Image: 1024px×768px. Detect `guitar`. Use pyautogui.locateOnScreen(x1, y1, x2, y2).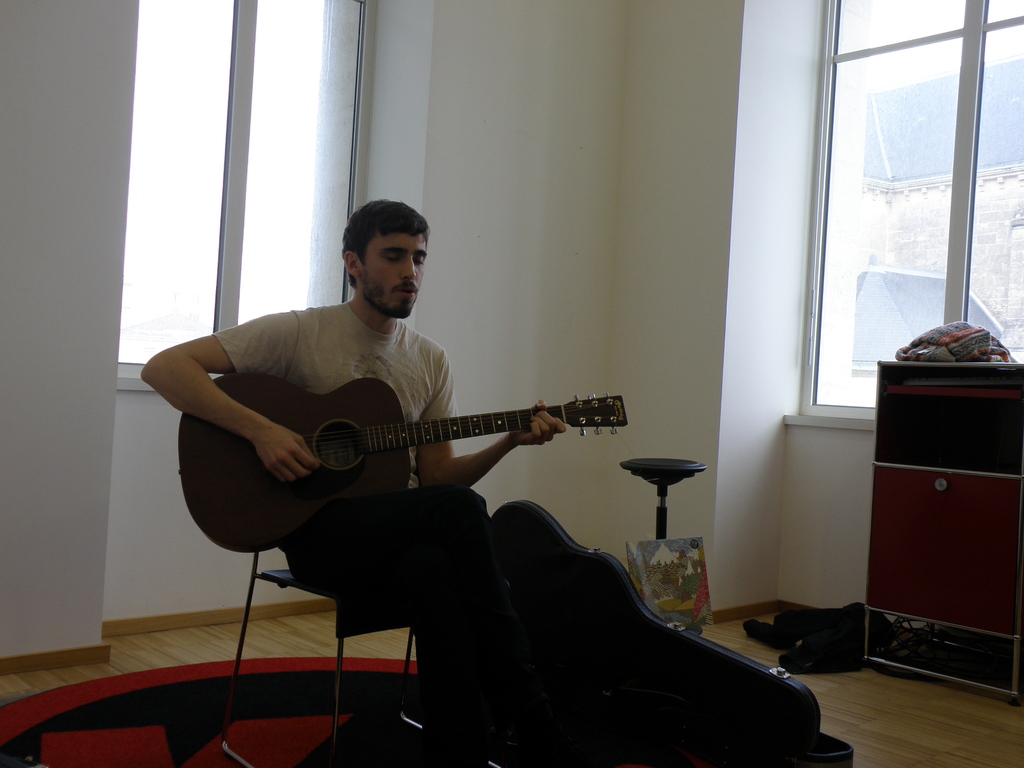
pyautogui.locateOnScreen(189, 372, 637, 550).
